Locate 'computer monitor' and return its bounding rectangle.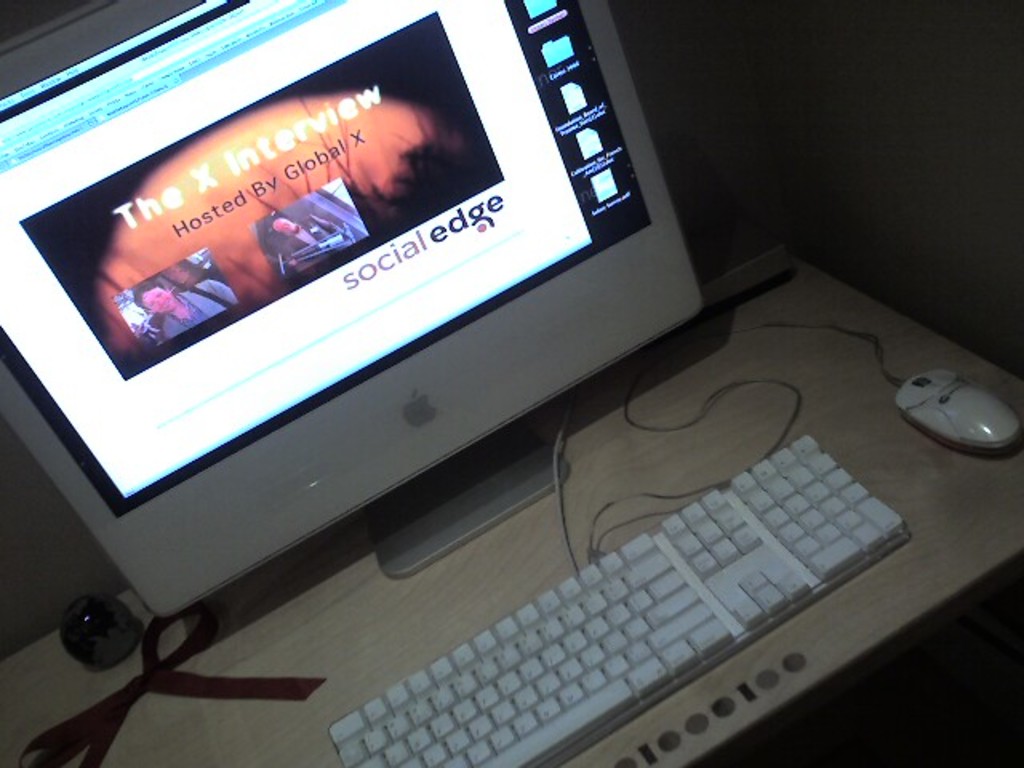
[left=0, top=0, right=731, bottom=682].
